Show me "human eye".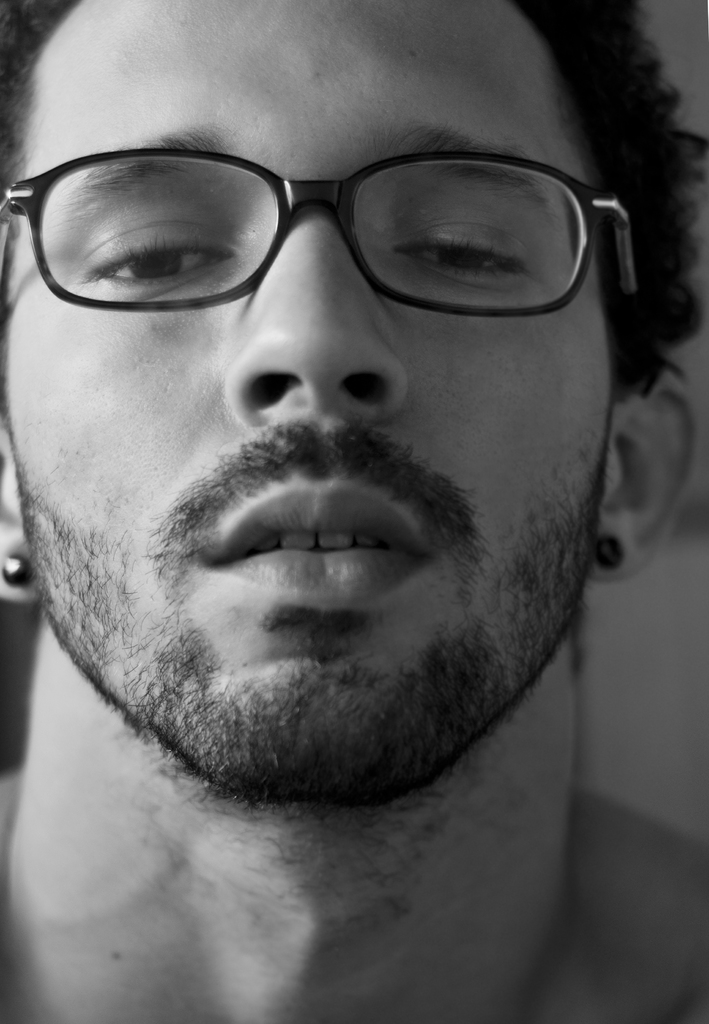
"human eye" is here: box(80, 220, 225, 297).
